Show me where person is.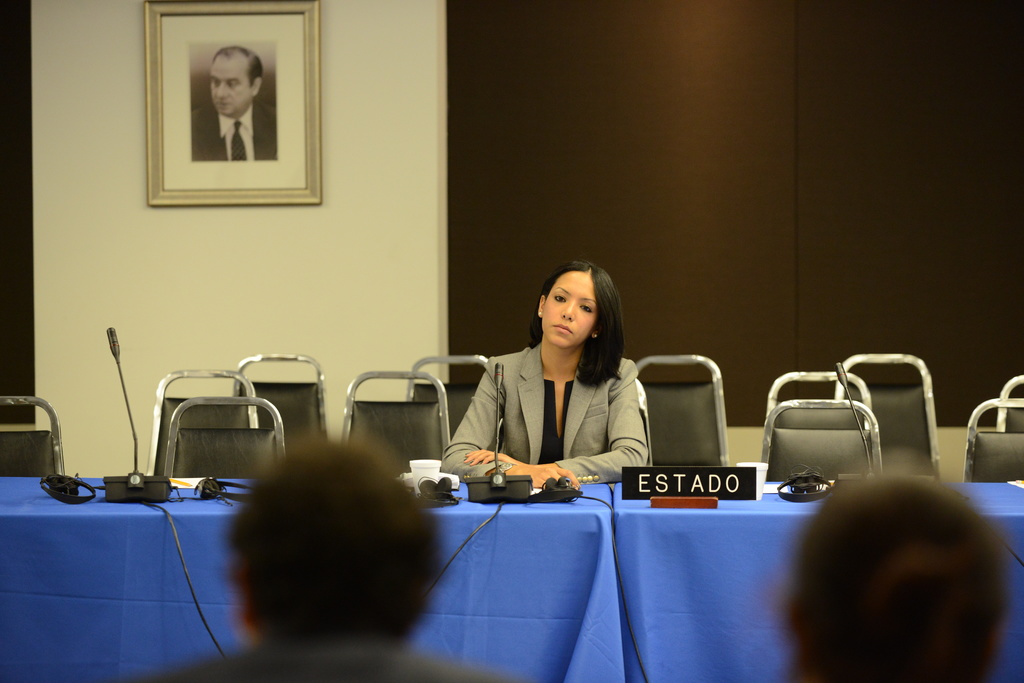
person is at l=452, t=262, r=668, b=520.
